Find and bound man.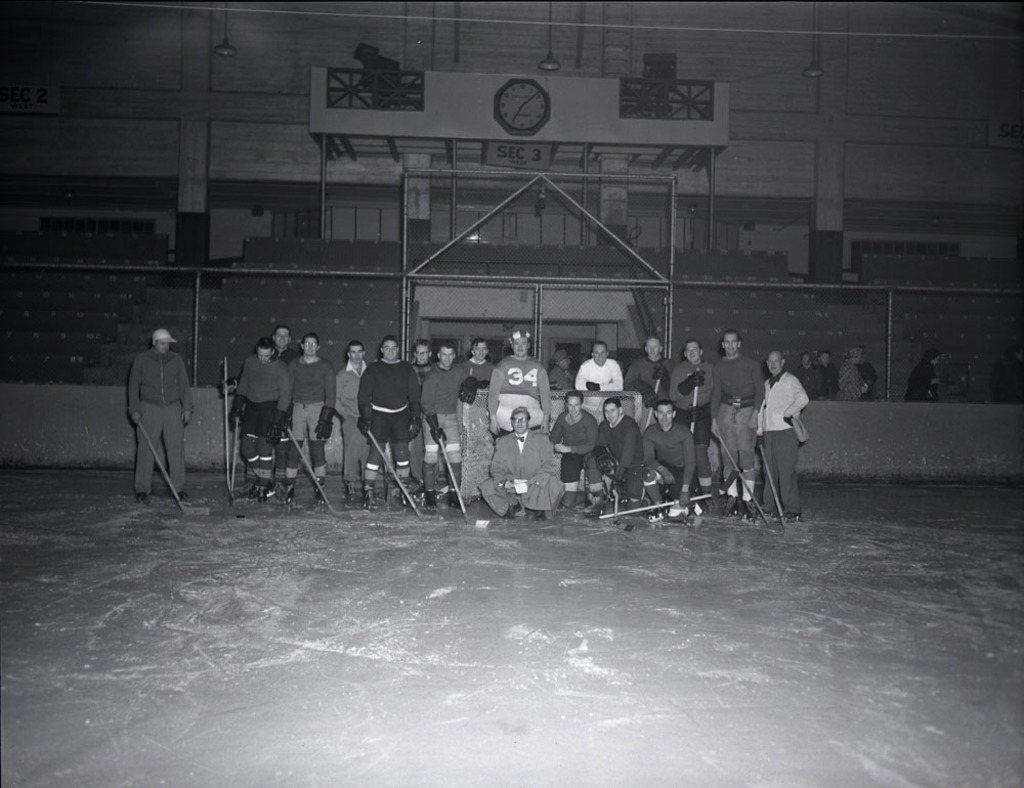
Bound: <bbox>234, 340, 283, 498</bbox>.
